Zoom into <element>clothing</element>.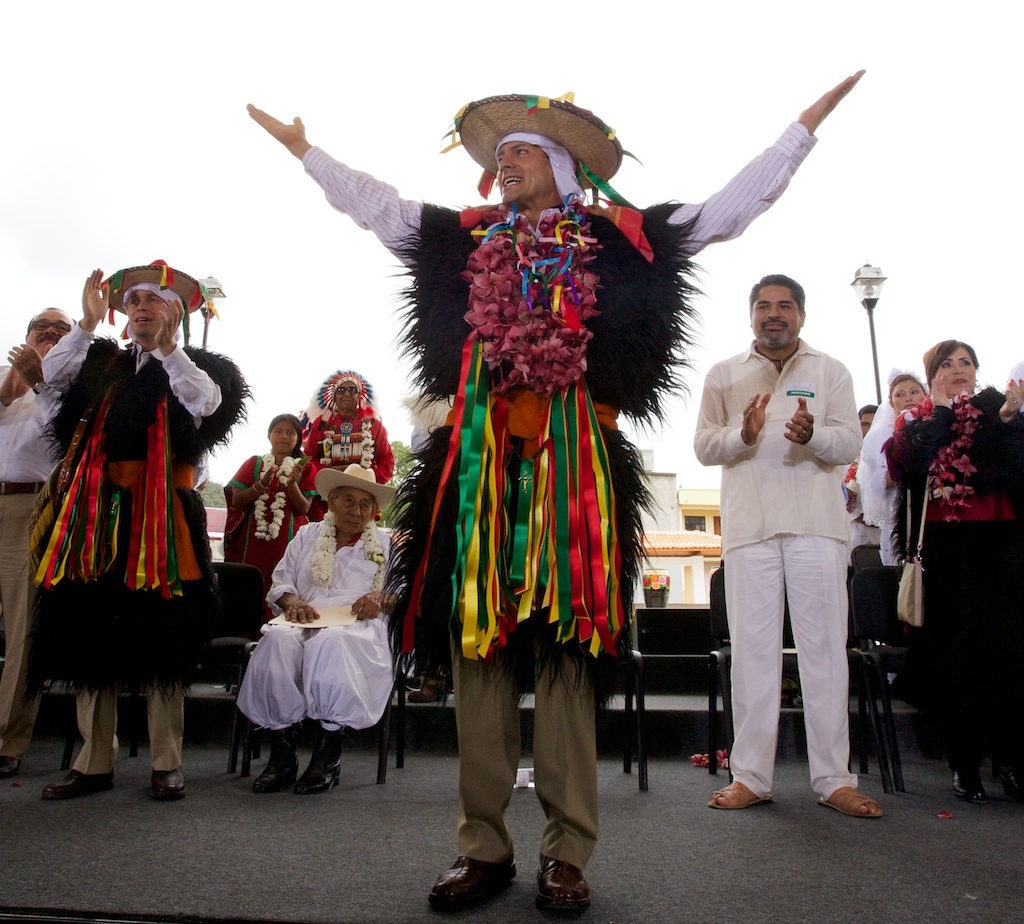
Zoom target: 674 328 869 816.
